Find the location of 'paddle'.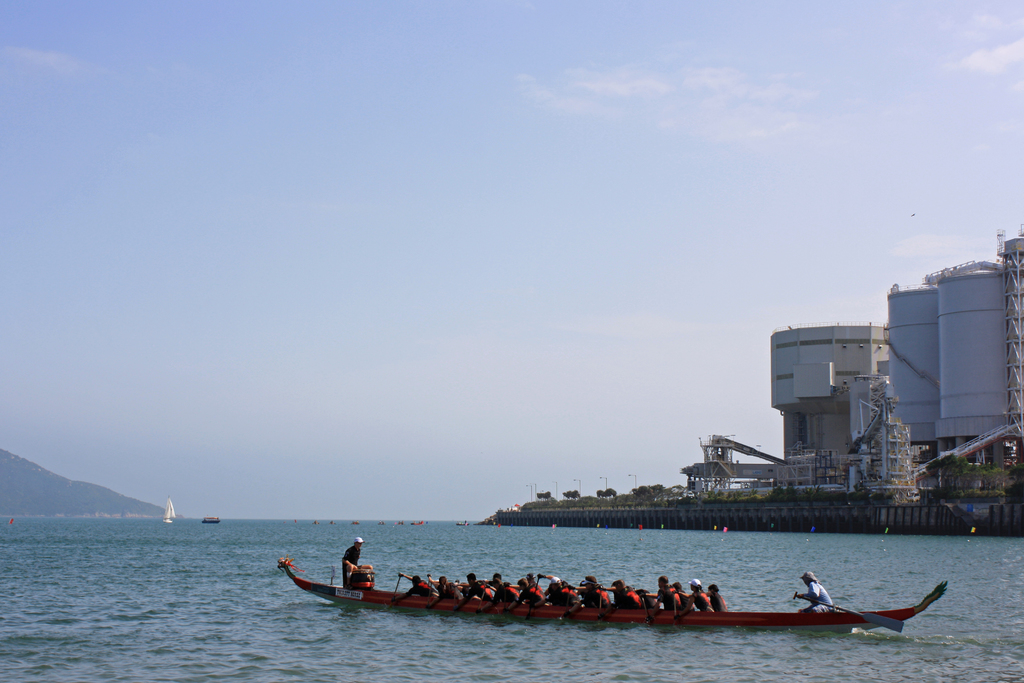
Location: bbox=(473, 585, 486, 616).
